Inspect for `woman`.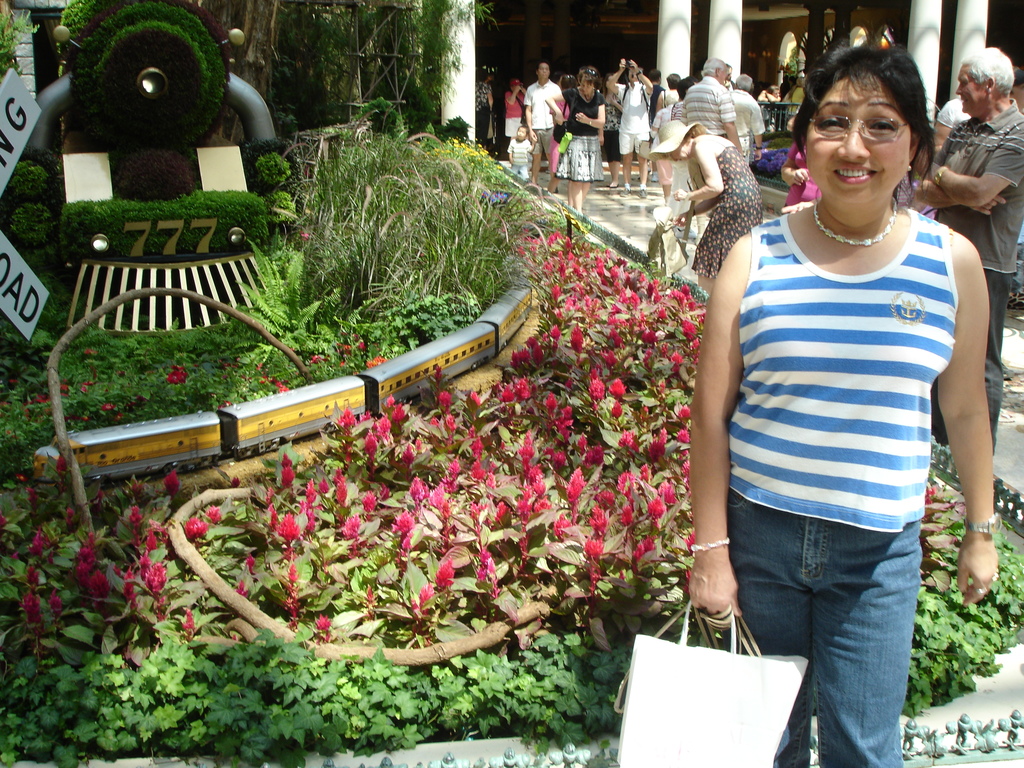
Inspection: 479/70/493/146.
